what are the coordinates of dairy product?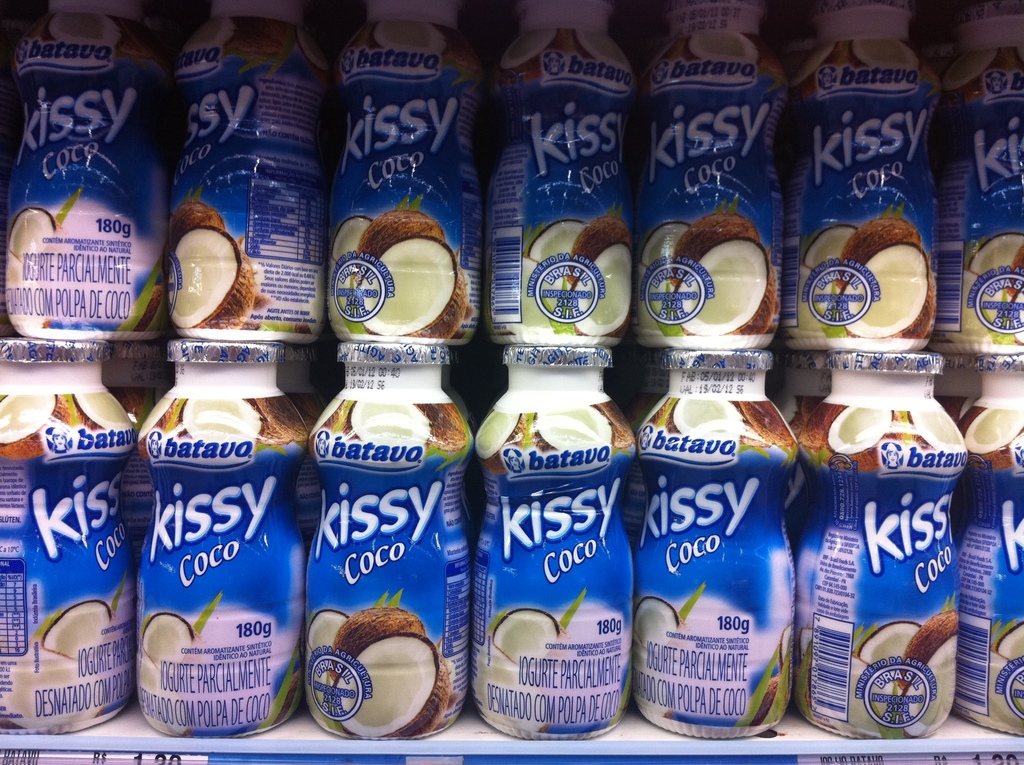
<bbox>0, 364, 138, 738</bbox>.
